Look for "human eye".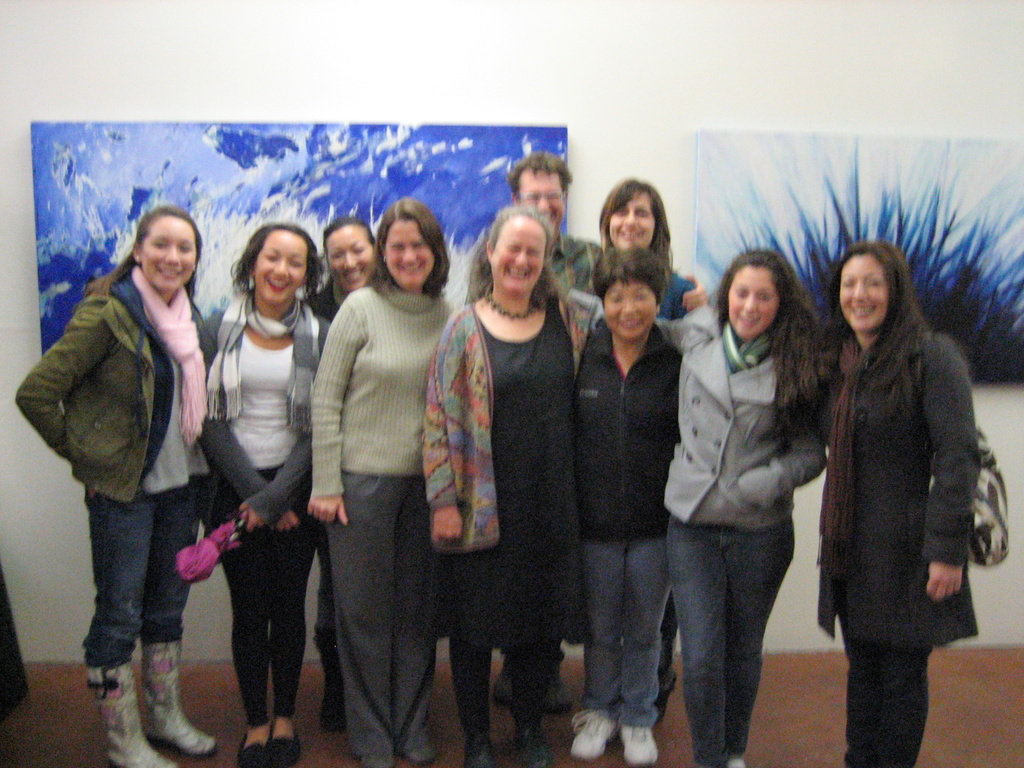
Found: 844,279,858,288.
